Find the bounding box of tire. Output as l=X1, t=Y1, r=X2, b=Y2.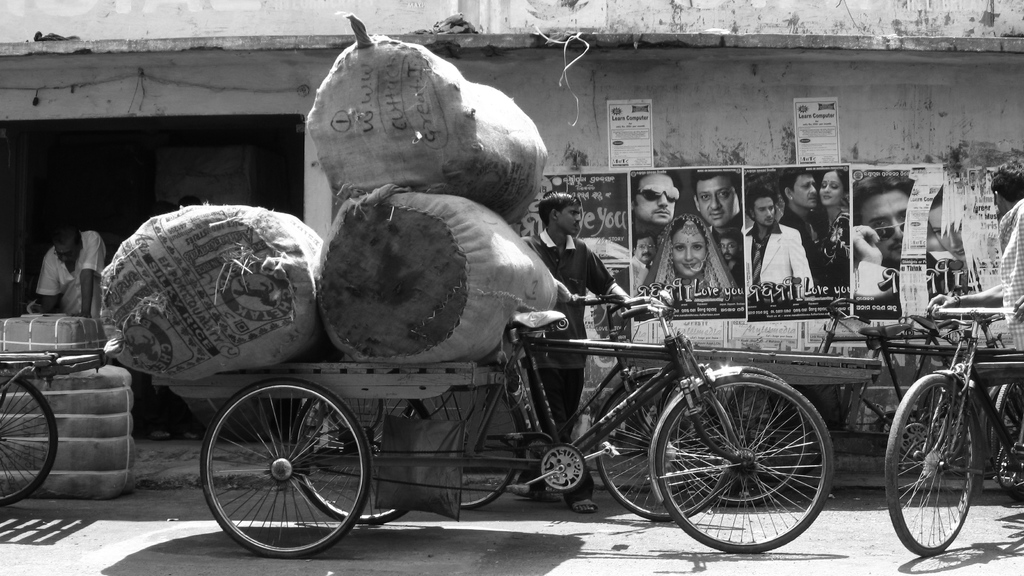
l=0, t=373, r=58, b=511.
